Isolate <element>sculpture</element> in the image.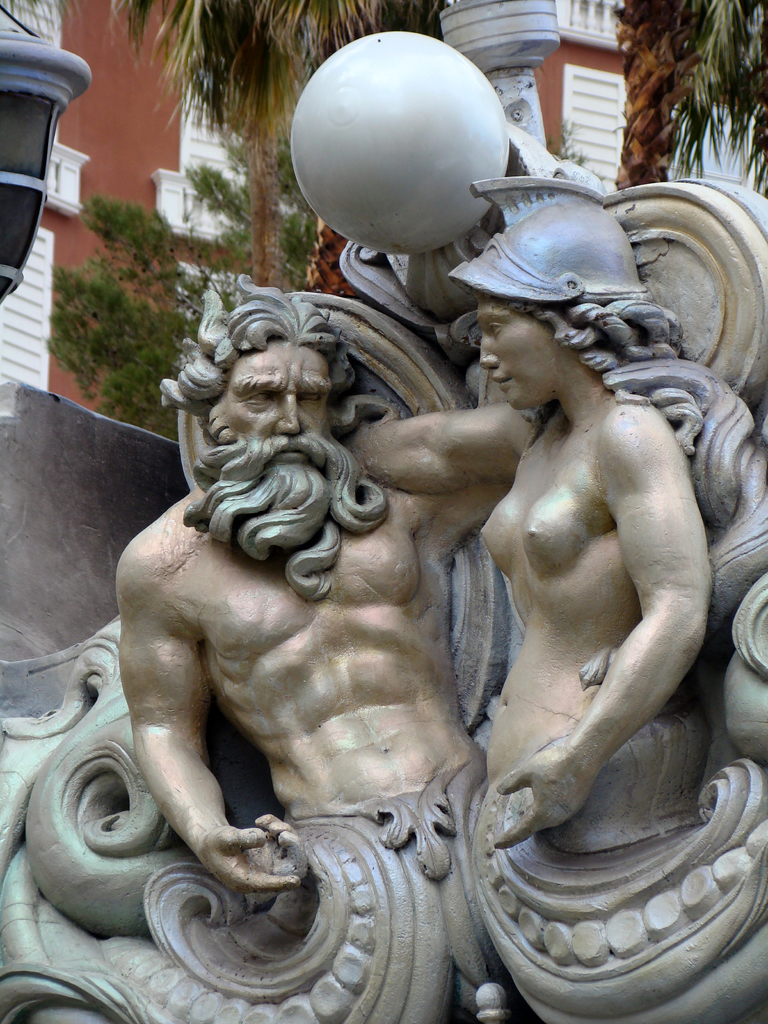
Isolated region: BBox(405, 197, 712, 1016).
